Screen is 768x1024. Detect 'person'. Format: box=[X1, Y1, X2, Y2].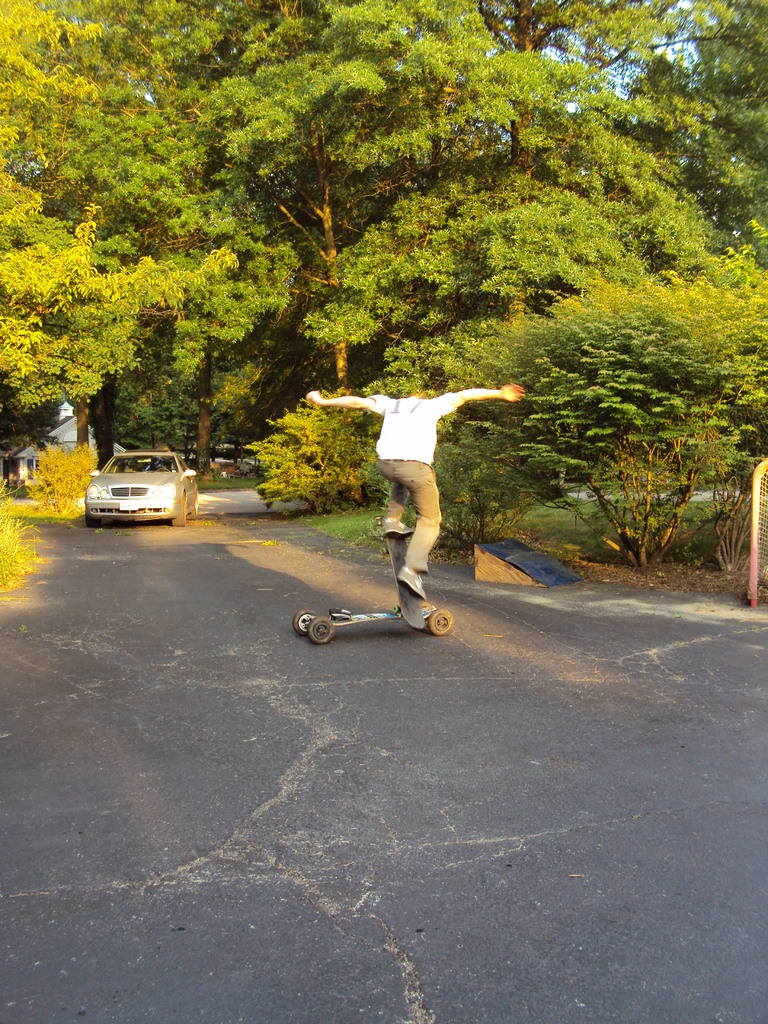
box=[327, 366, 518, 647].
